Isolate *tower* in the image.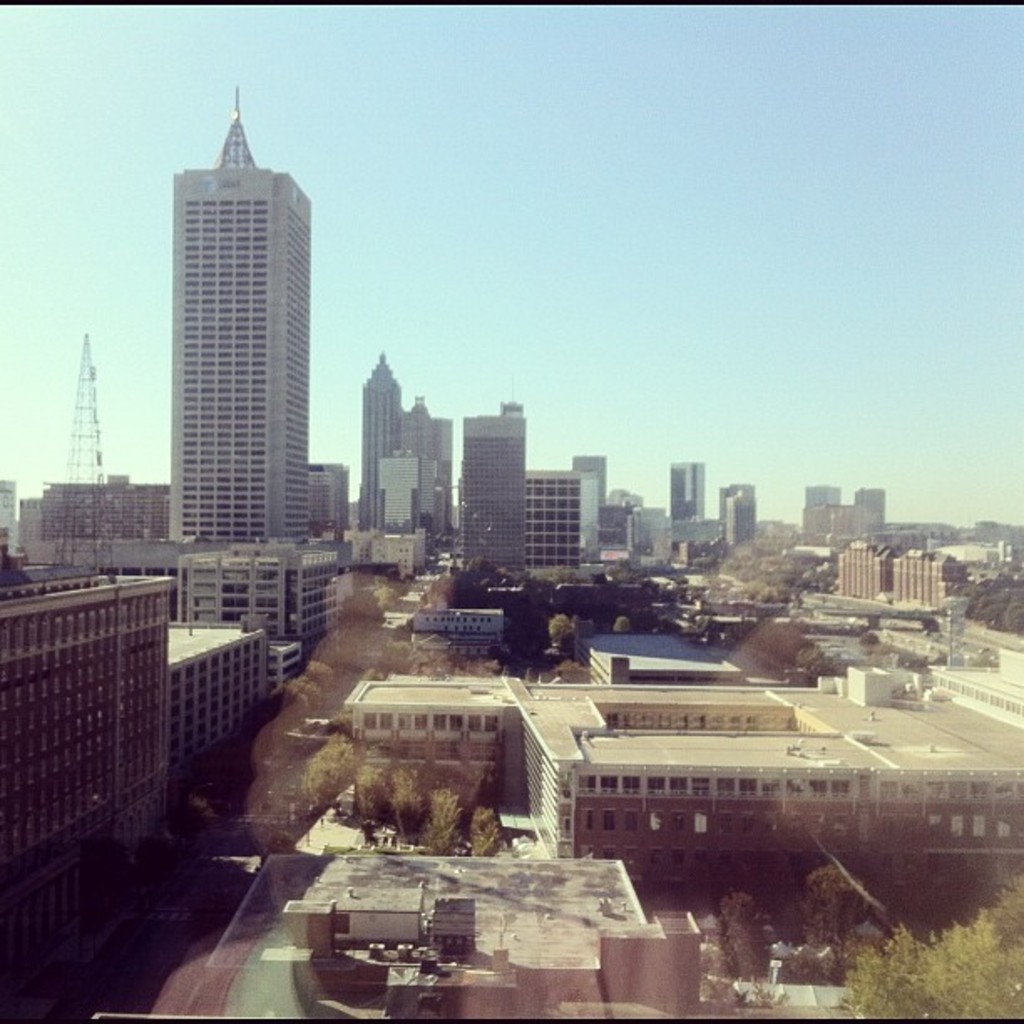
Isolated region: (45, 335, 115, 576).
